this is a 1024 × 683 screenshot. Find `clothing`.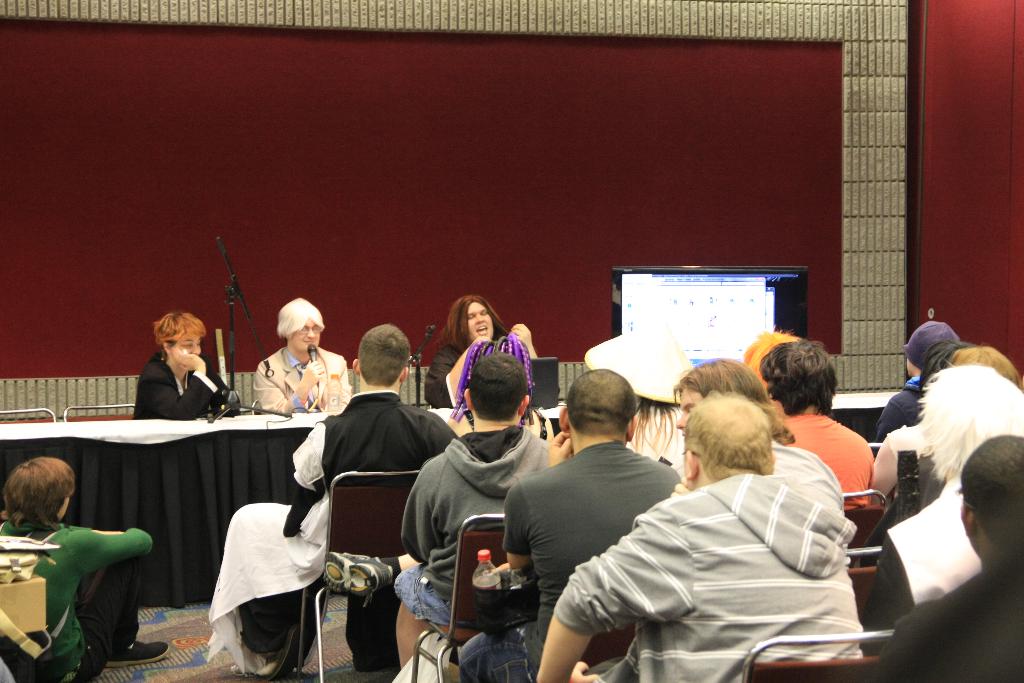
Bounding box: (547, 473, 868, 682).
